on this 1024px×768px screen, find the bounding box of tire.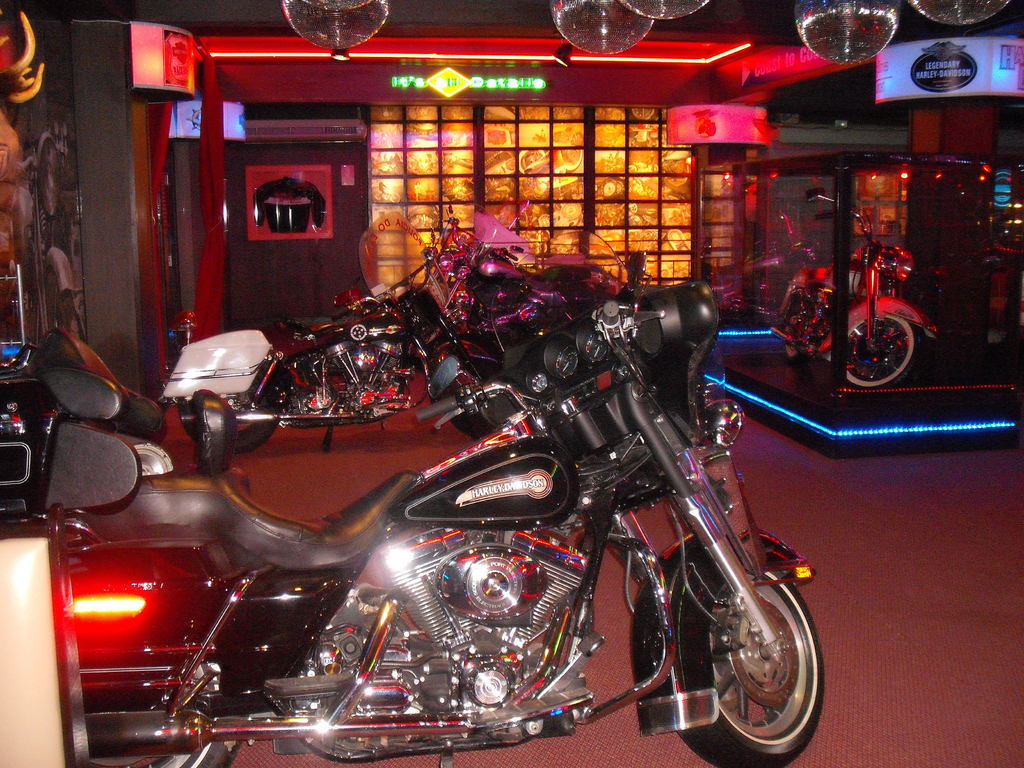
Bounding box: [x1=78, y1=556, x2=248, y2=767].
